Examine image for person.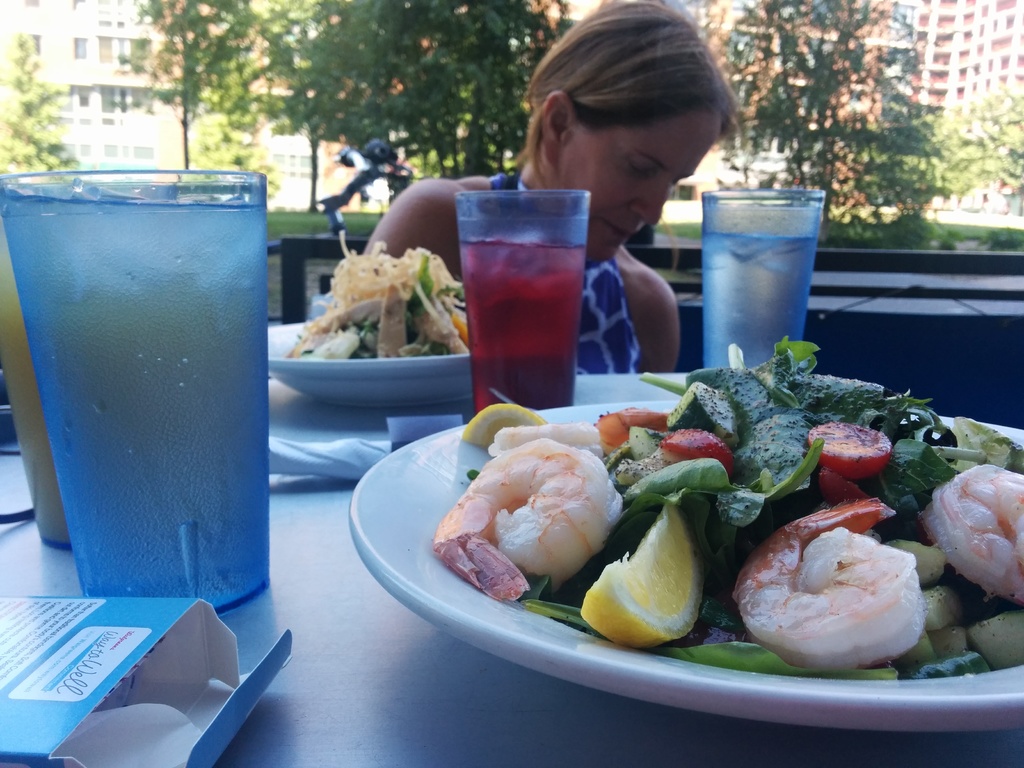
Examination result: (357, 0, 739, 371).
